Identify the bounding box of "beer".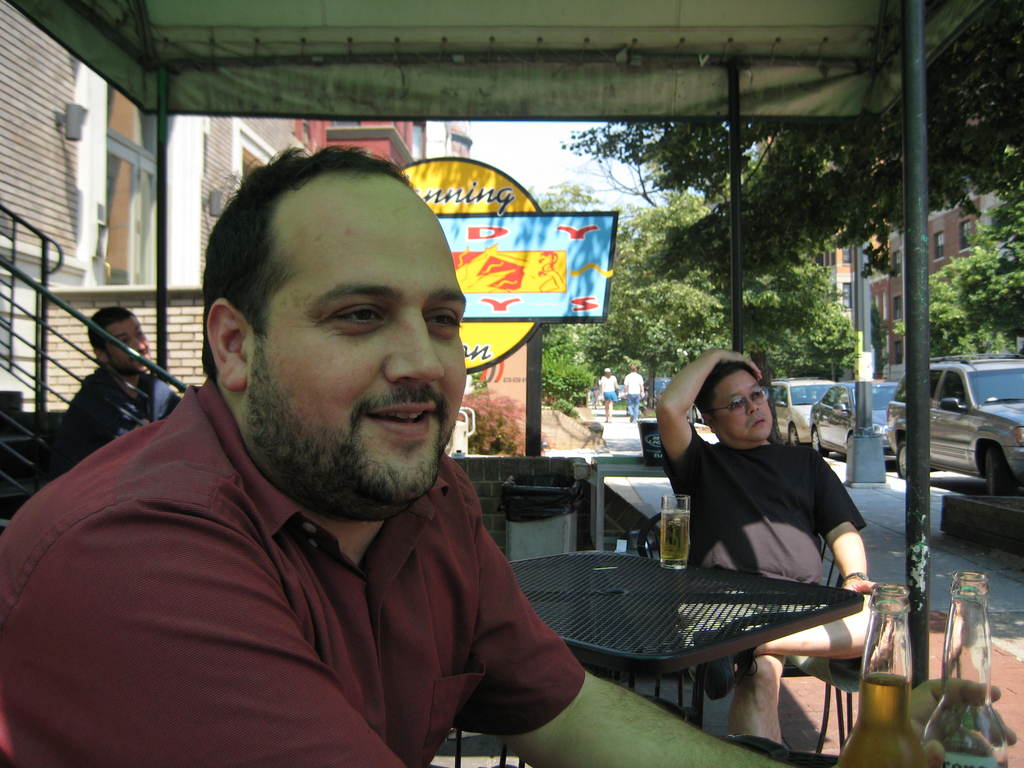
847,671,932,767.
